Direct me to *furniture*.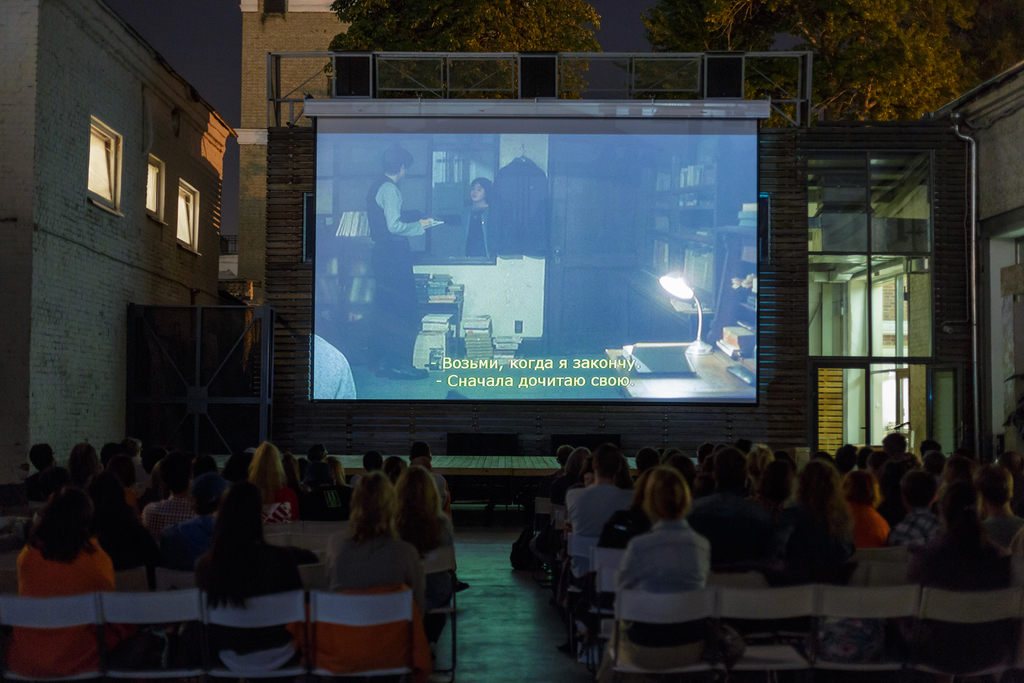
Direction: (417,541,465,670).
